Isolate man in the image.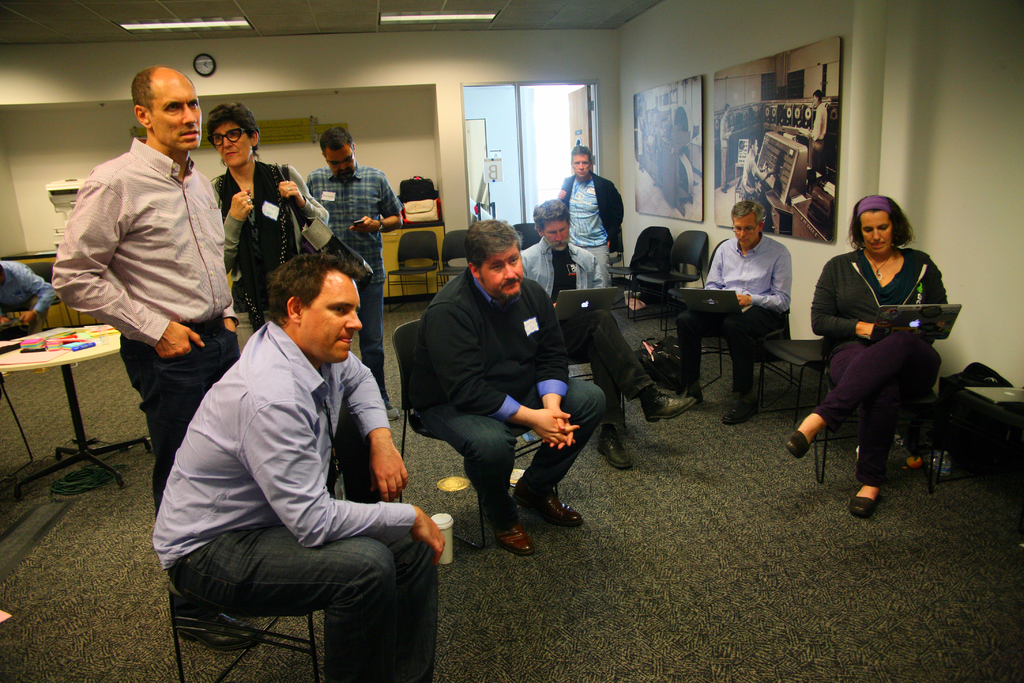
Isolated region: <bbox>305, 131, 409, 419</bbox>.
